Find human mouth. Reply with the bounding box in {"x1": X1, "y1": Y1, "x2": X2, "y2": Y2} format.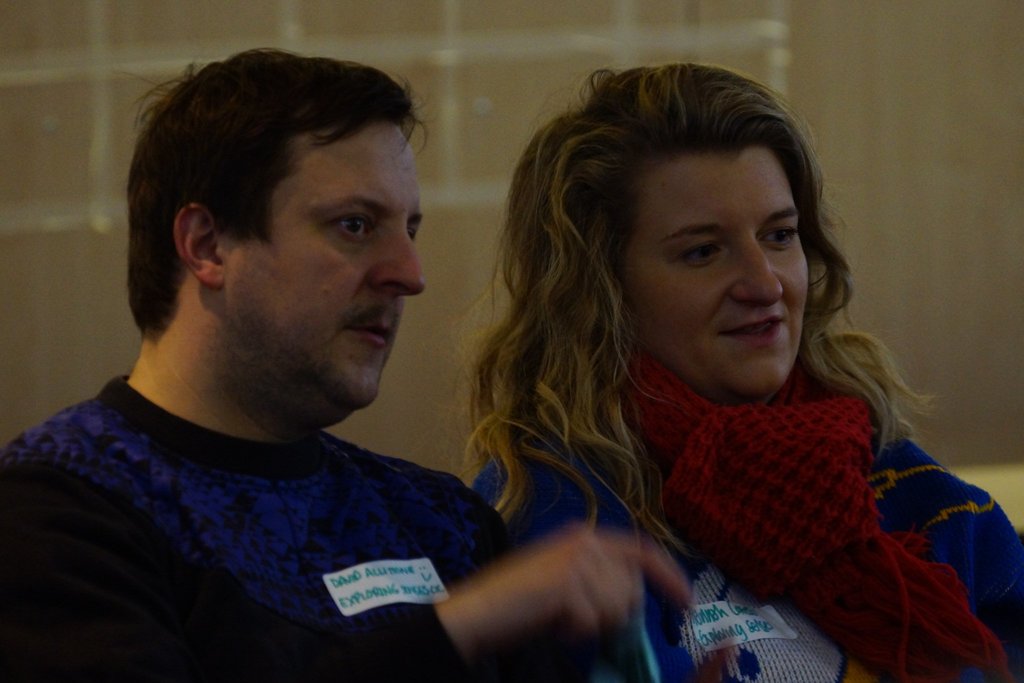
{"x1": 346, "y1": 317, "x2": 394, "y2": 357}.
